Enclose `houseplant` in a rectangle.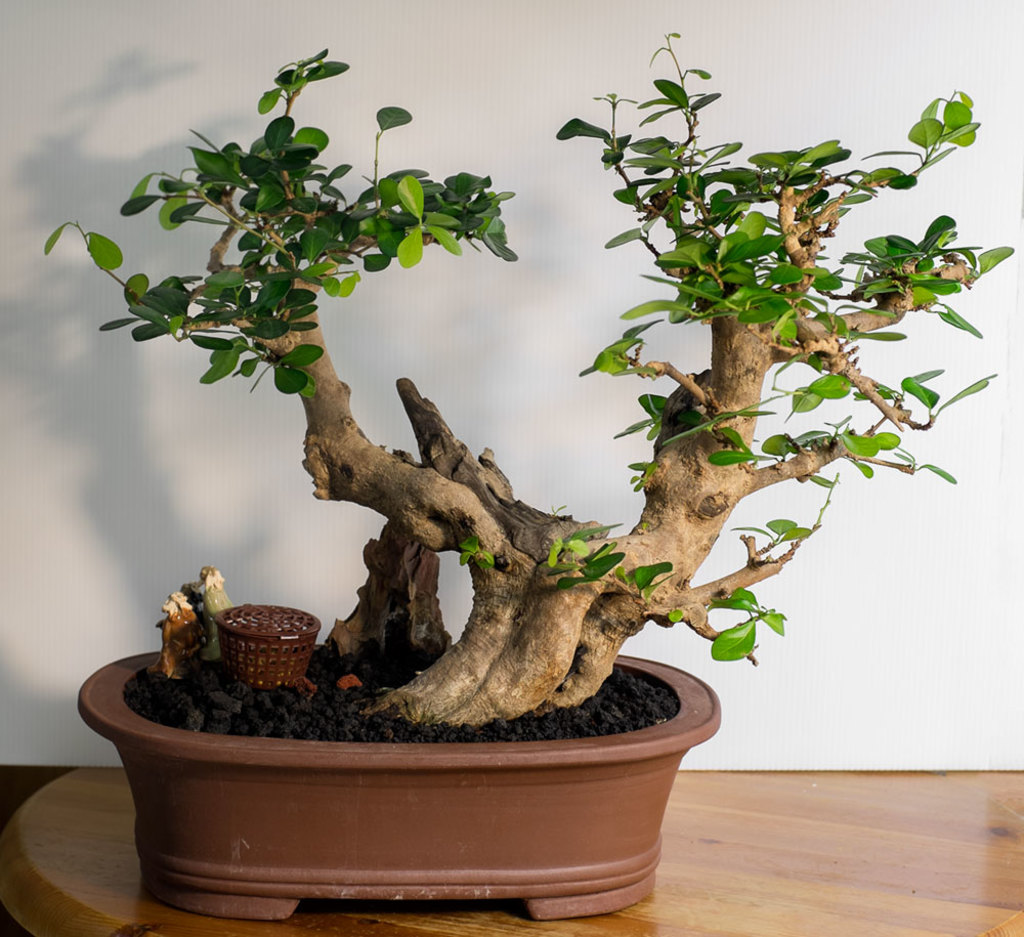
<region>44, 18, 1002, 934</region>.
